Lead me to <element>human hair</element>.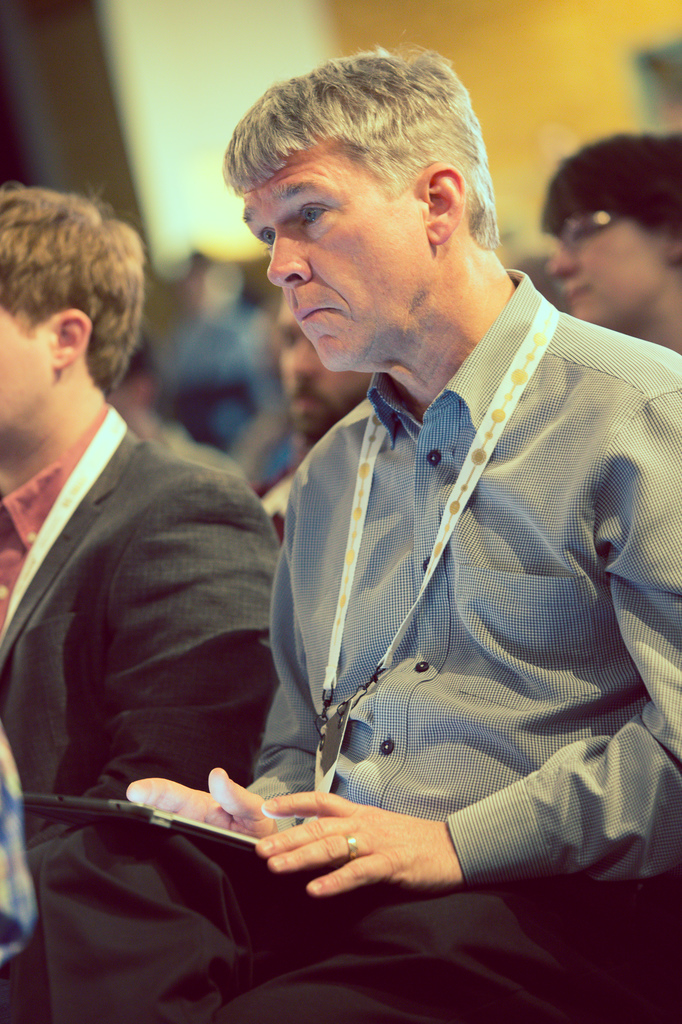
Lead to x1=538 y1=132 x2=681 y2=273.
